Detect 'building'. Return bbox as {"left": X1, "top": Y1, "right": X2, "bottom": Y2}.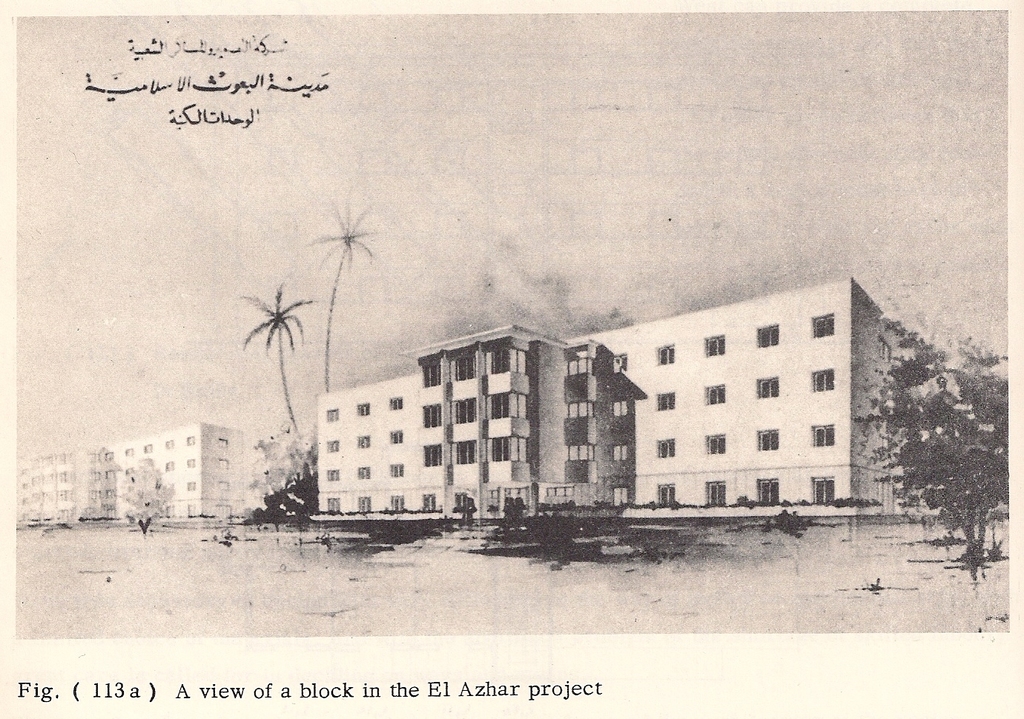
{"left": 13, "top": 450, "right": 111, "bottom": 520}.
